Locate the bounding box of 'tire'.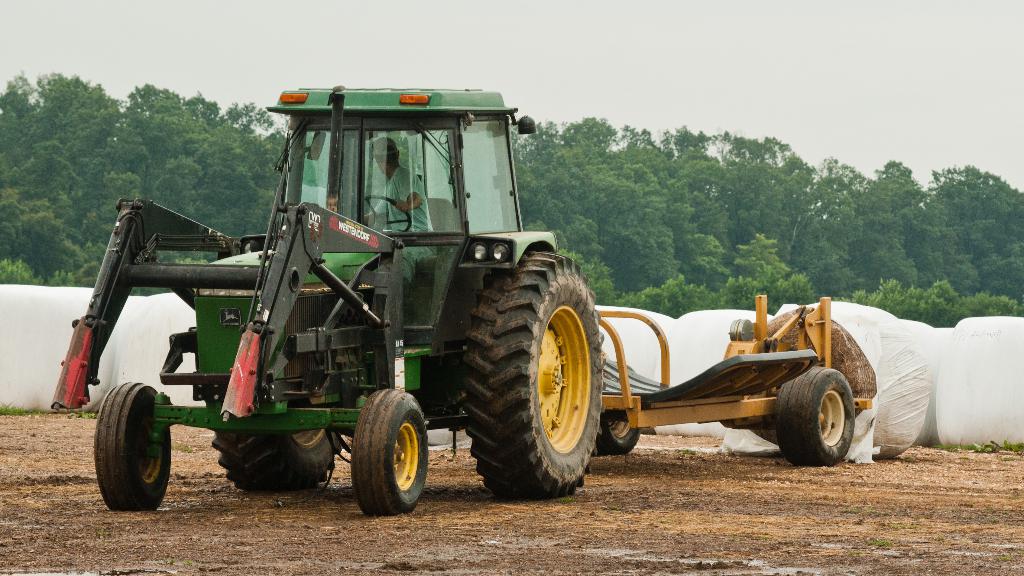
Bounding box: {"x1": 774, "y1": 363, "x2": 858, "y2": 466}.
